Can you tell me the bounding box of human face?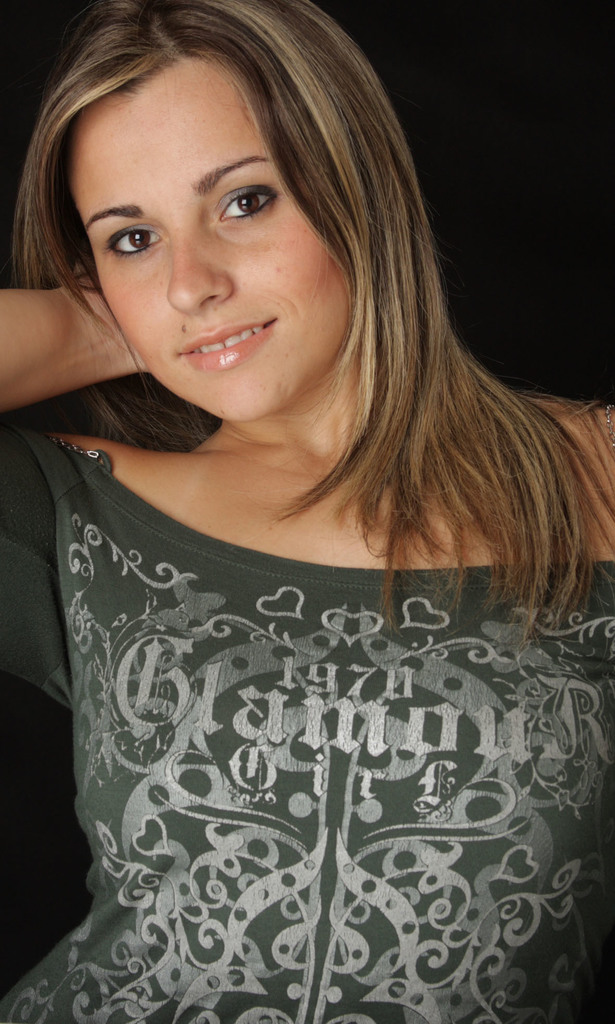
<box>64,49,355,415</box>.
